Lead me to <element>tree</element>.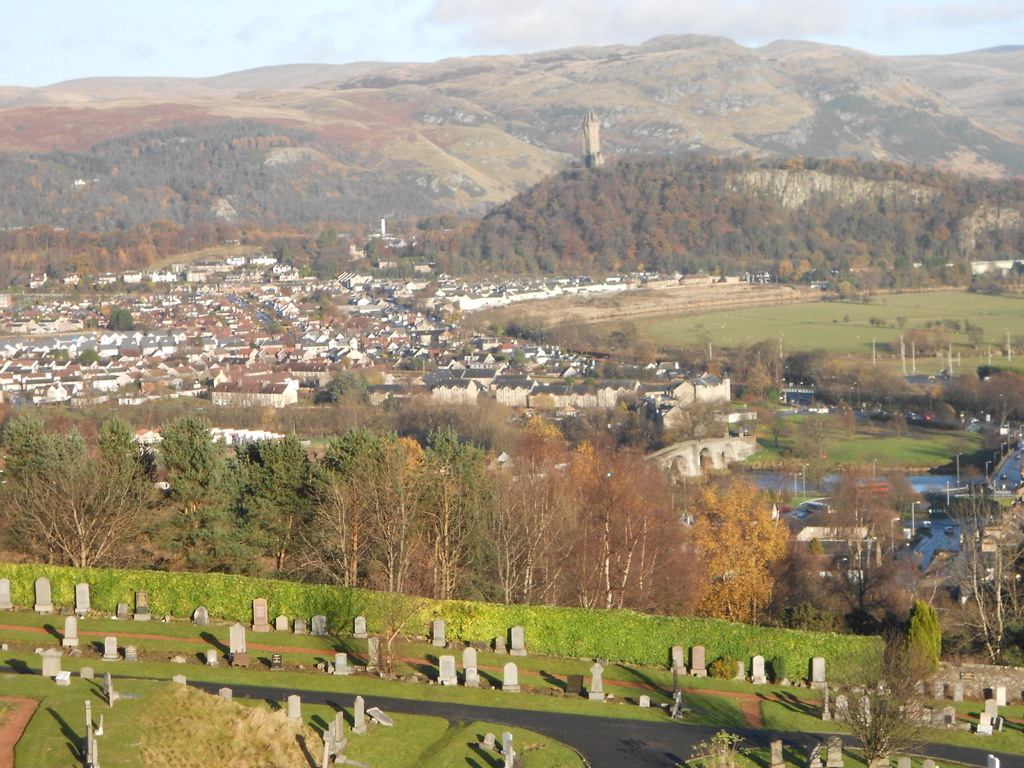
Lead to [x1=961, y1=369, x2=1023, y2=436].
